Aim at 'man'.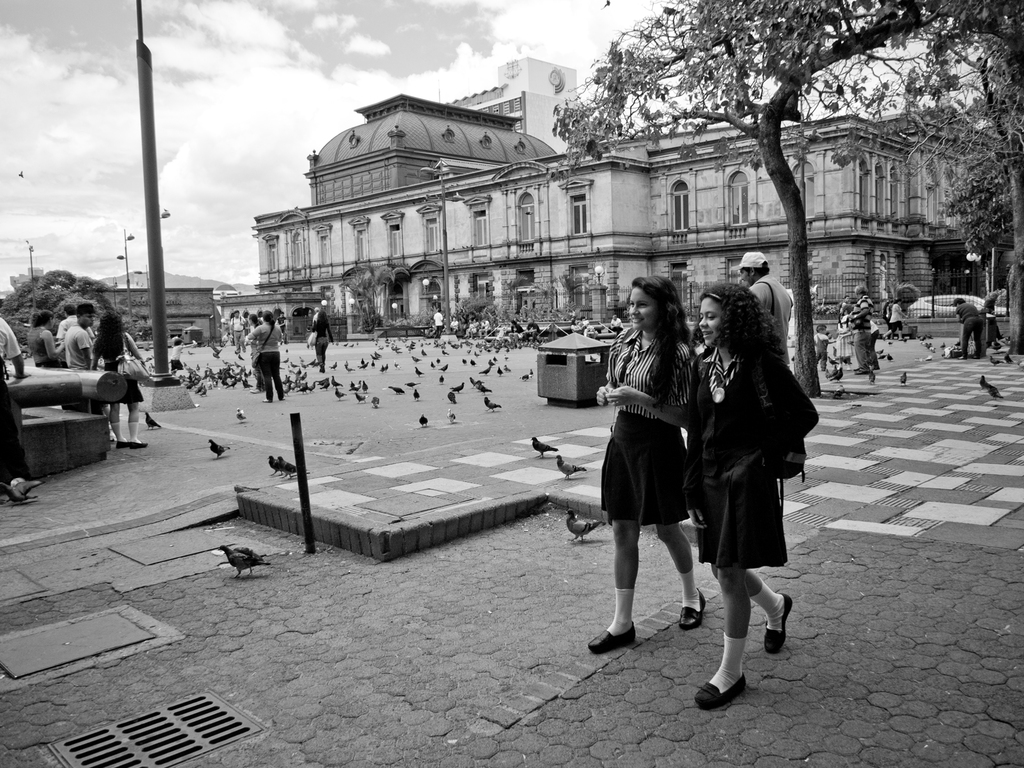
Aimed at (449,314,460,333).
